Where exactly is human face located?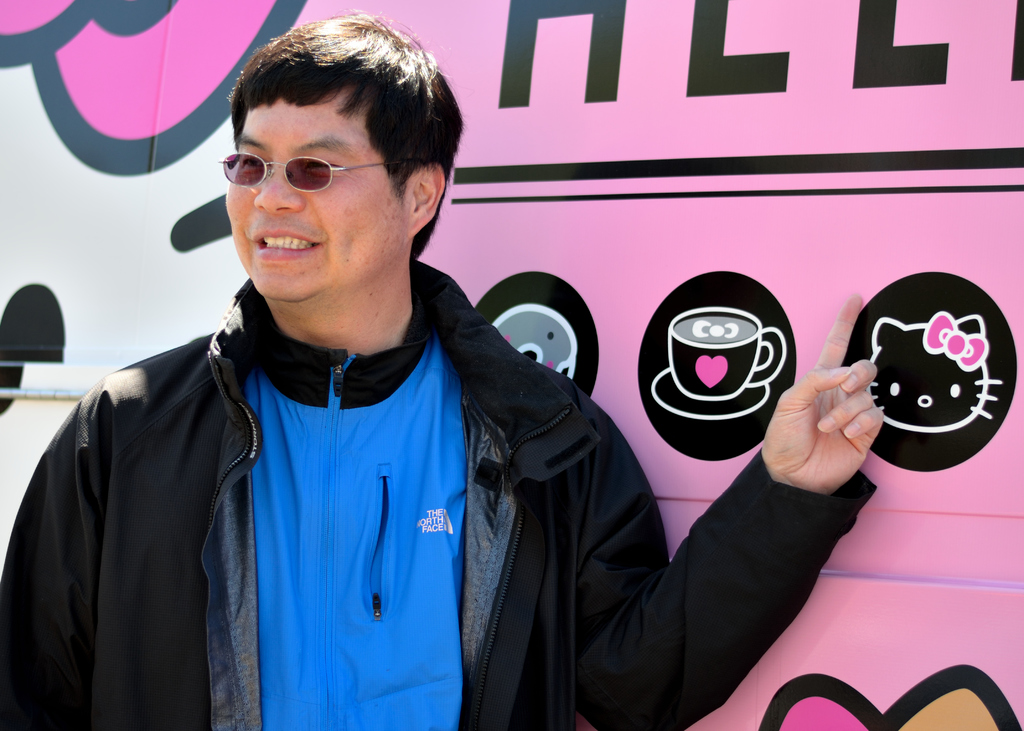
Its bounding box is [left=224, top=81, right=409, bottom=301].
